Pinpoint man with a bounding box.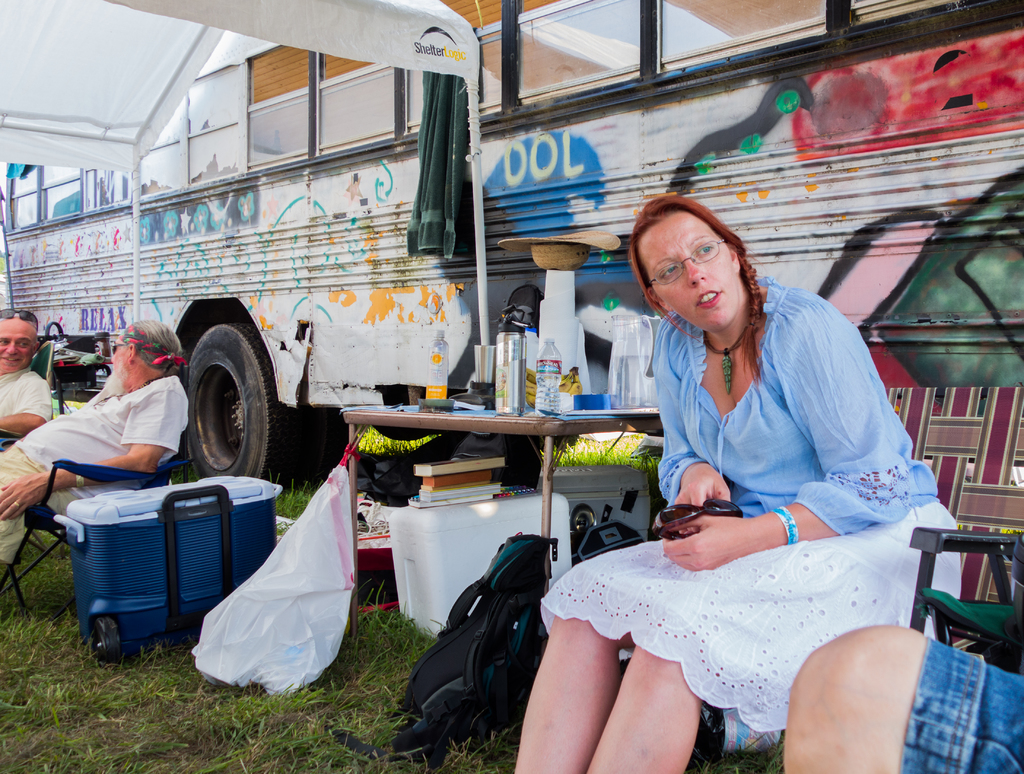
Rect(0, 300, 58, 449).
